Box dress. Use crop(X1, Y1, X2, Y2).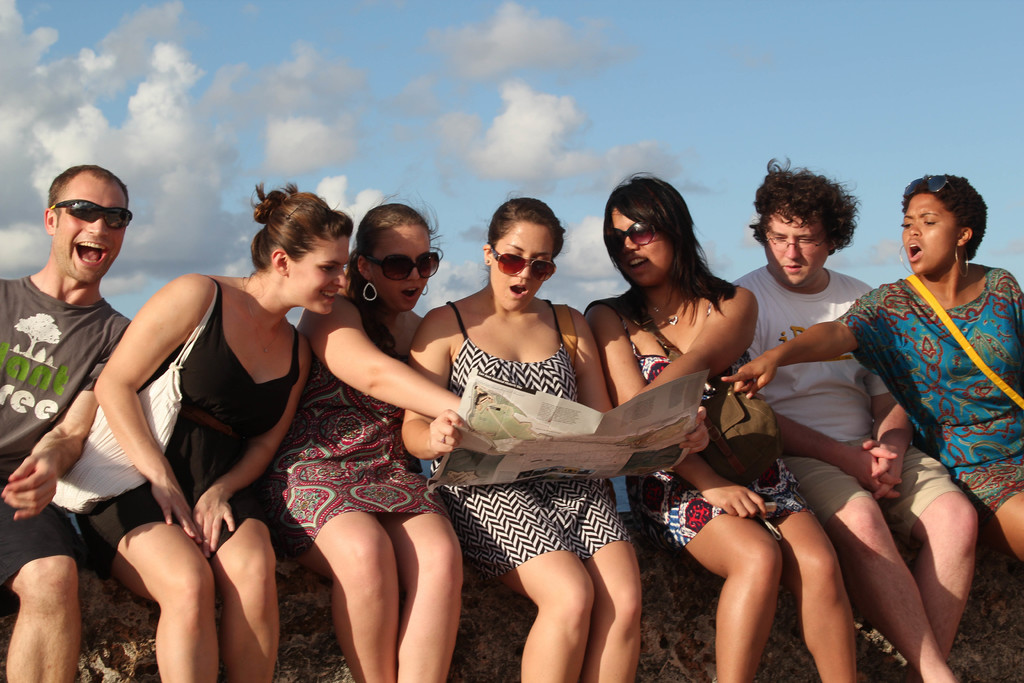
crop(838, 267, 1023, 521).
